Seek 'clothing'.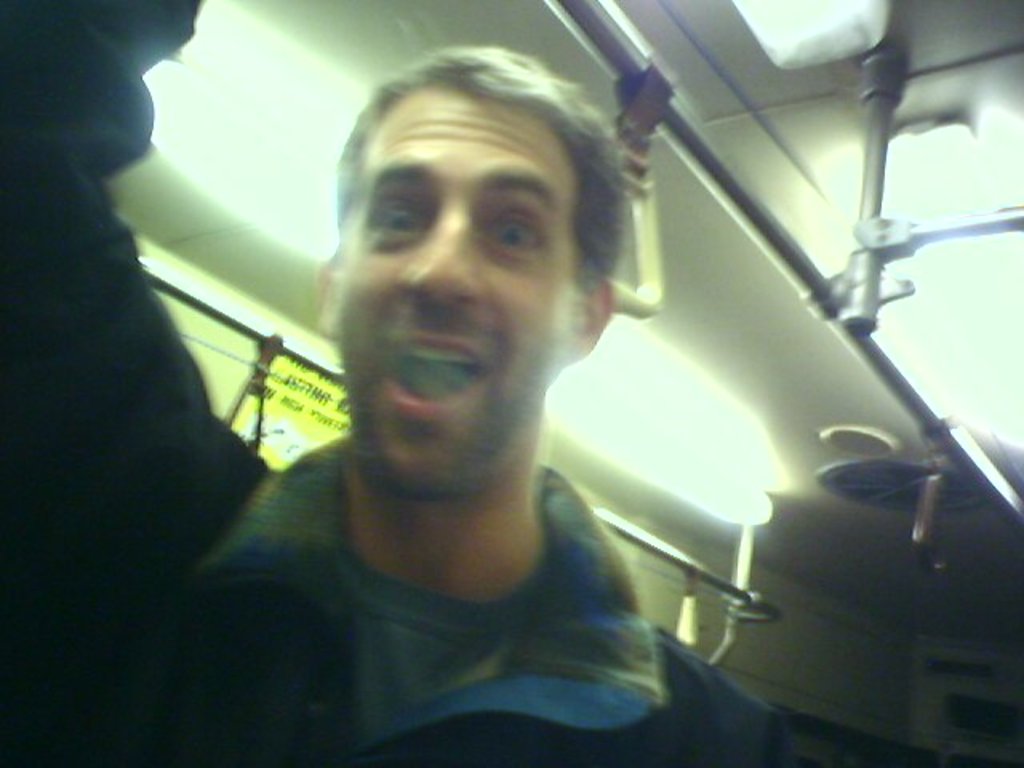
left=0, top=0, right=838, bottom=766.
